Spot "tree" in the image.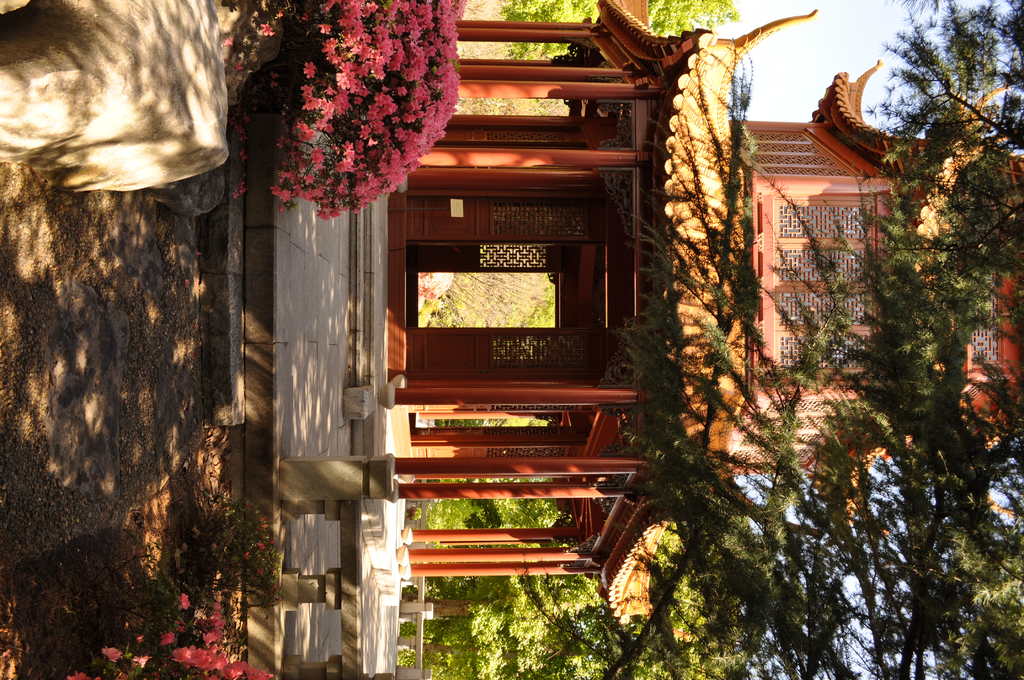
"tree" found at [left=417, top=635, right=589, bottom=656].
